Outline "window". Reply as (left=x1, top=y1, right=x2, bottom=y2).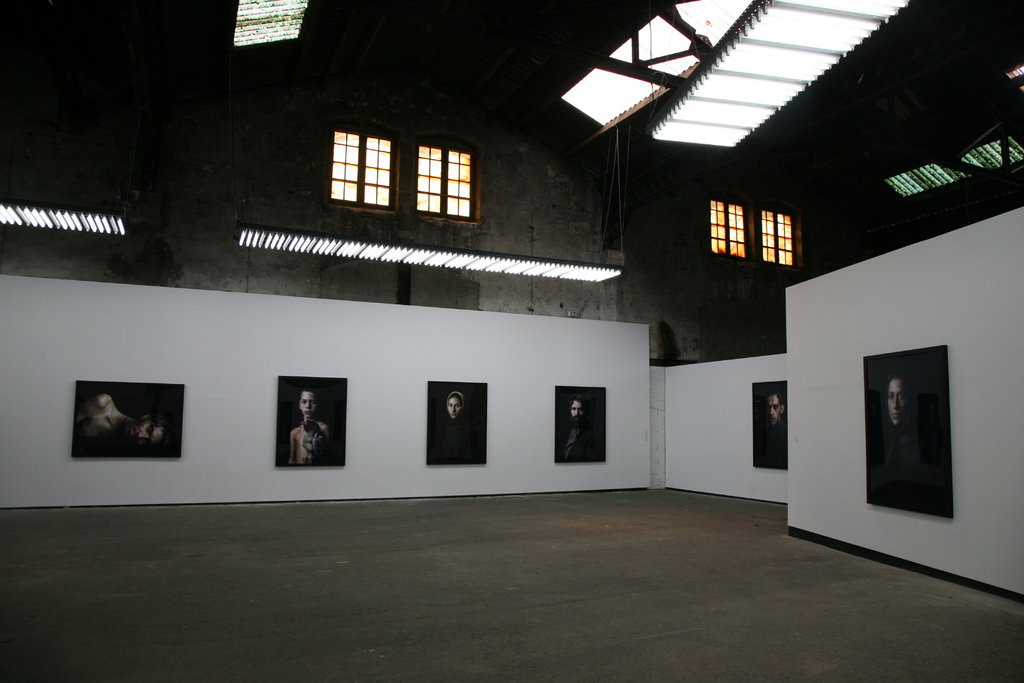
(left=711, top=199, right=796, bottom=268).
